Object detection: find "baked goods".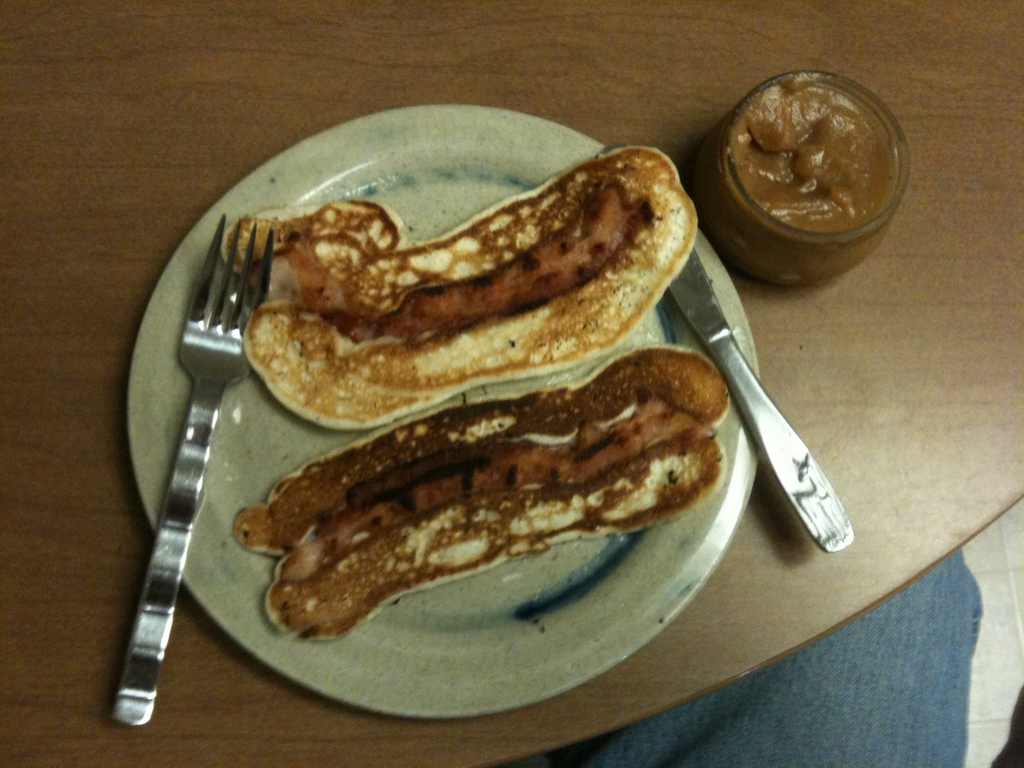
{"left": 247, "top": 140, "right": 705, "bottom": 445}.
